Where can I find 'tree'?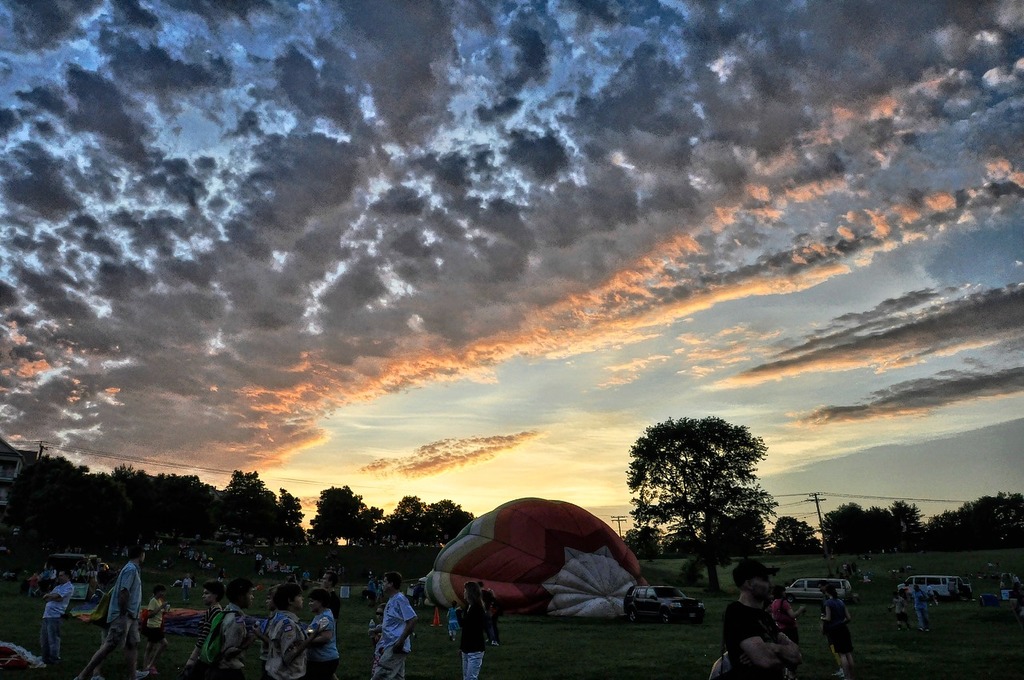
You can find it at {"left": 618, "top": 411, "right": 779, "bottom": 561}.
